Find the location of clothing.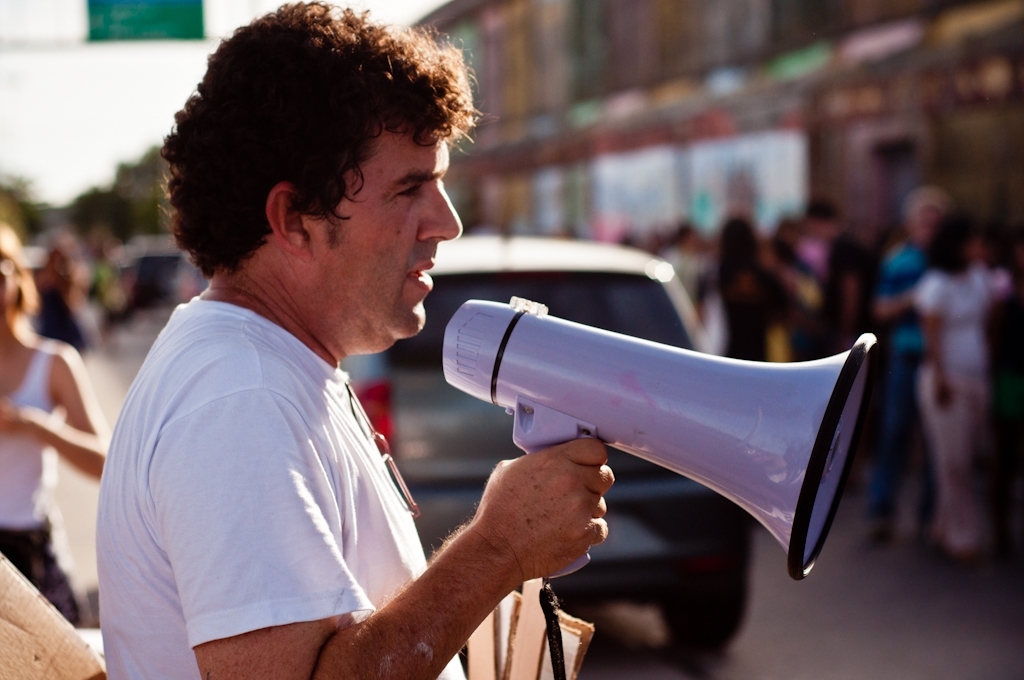
Location: detection(712, 252, 786, 361).
